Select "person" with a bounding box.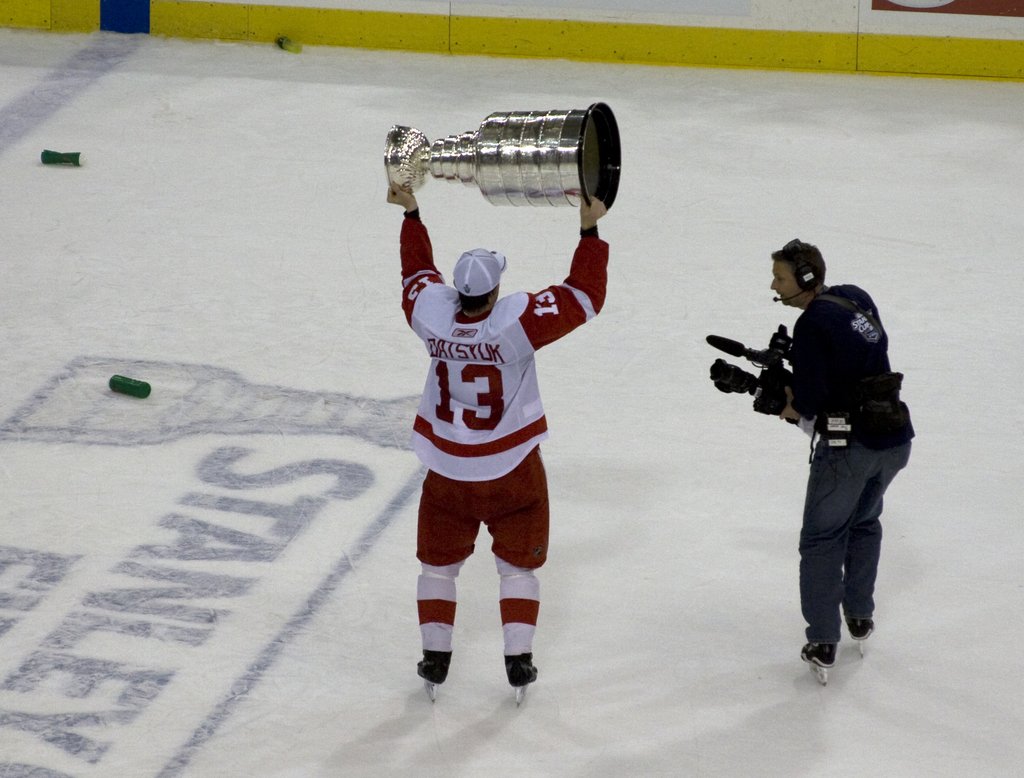
(770, 234, 914, 660).
